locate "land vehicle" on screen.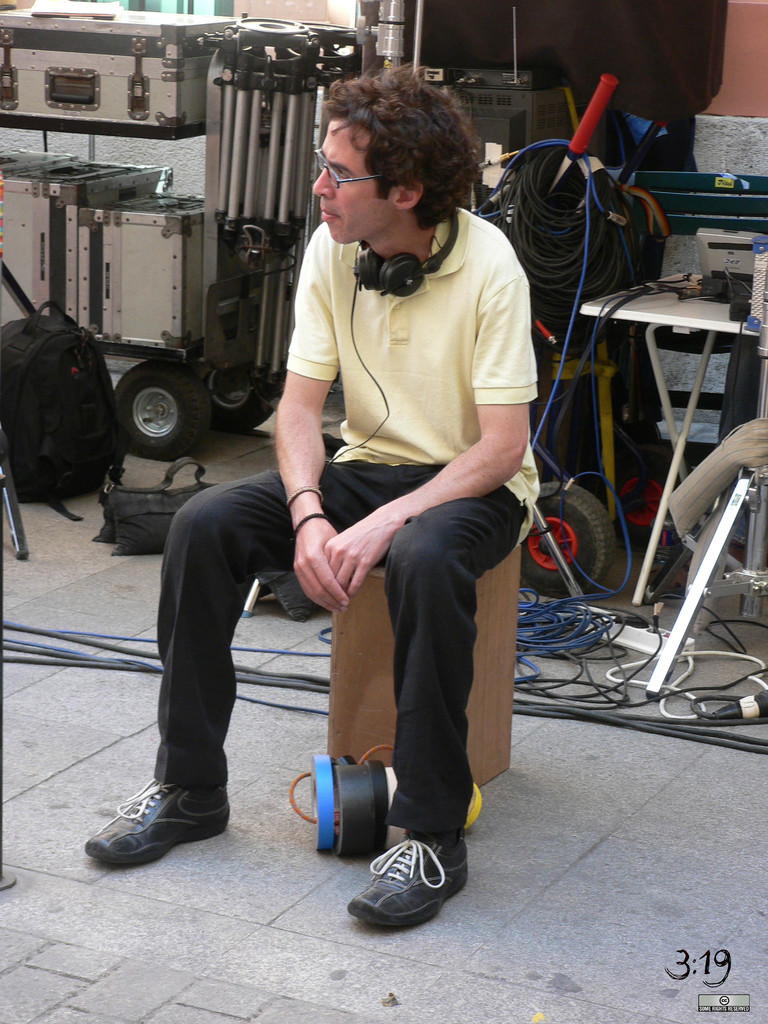
On screen at crop(0, 0, 361, 466).
